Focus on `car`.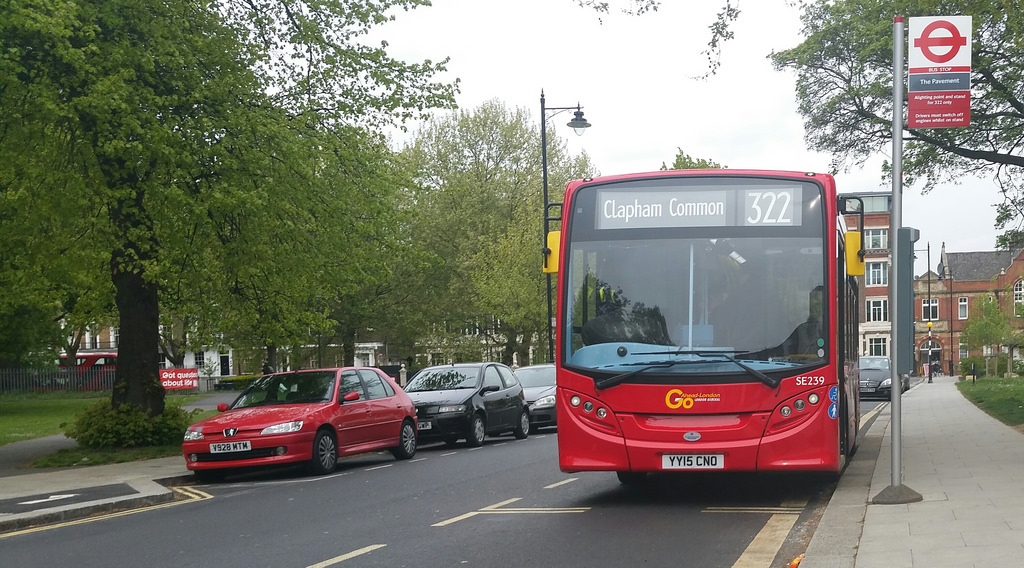
Focused at <box>511,359,559,427</box>.
